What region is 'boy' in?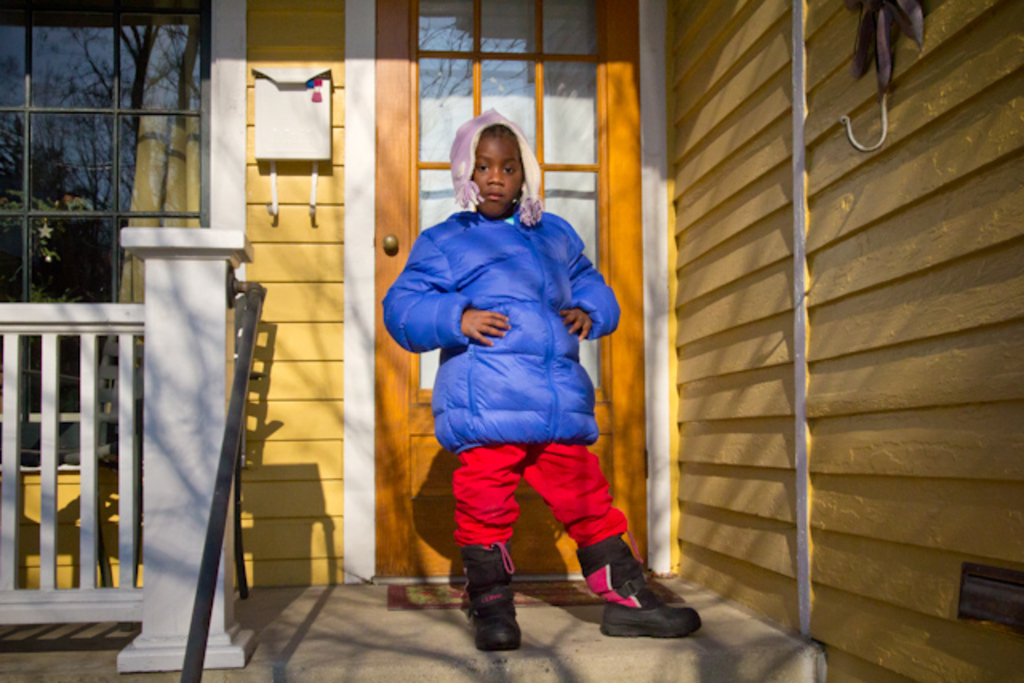
{"x1": 366, "y1": 138, "x2": 650, "y2": 622}.
